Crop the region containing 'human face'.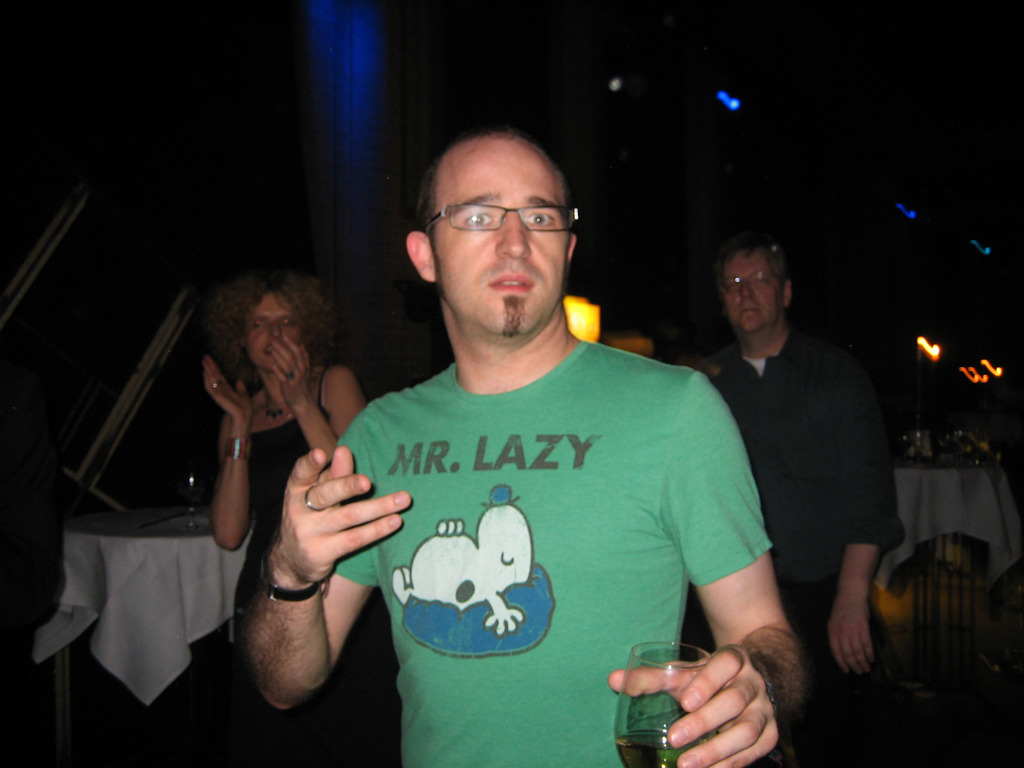
Crop region: crop(723, 250, 780, 335).
